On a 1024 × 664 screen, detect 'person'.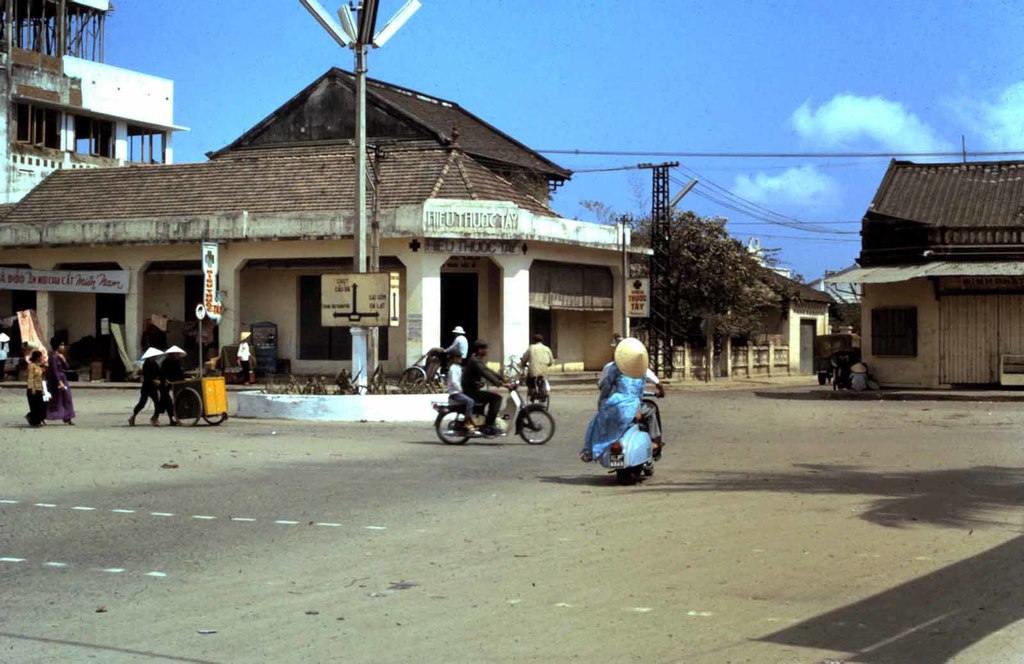
<box>38,337,76,425</box>.
